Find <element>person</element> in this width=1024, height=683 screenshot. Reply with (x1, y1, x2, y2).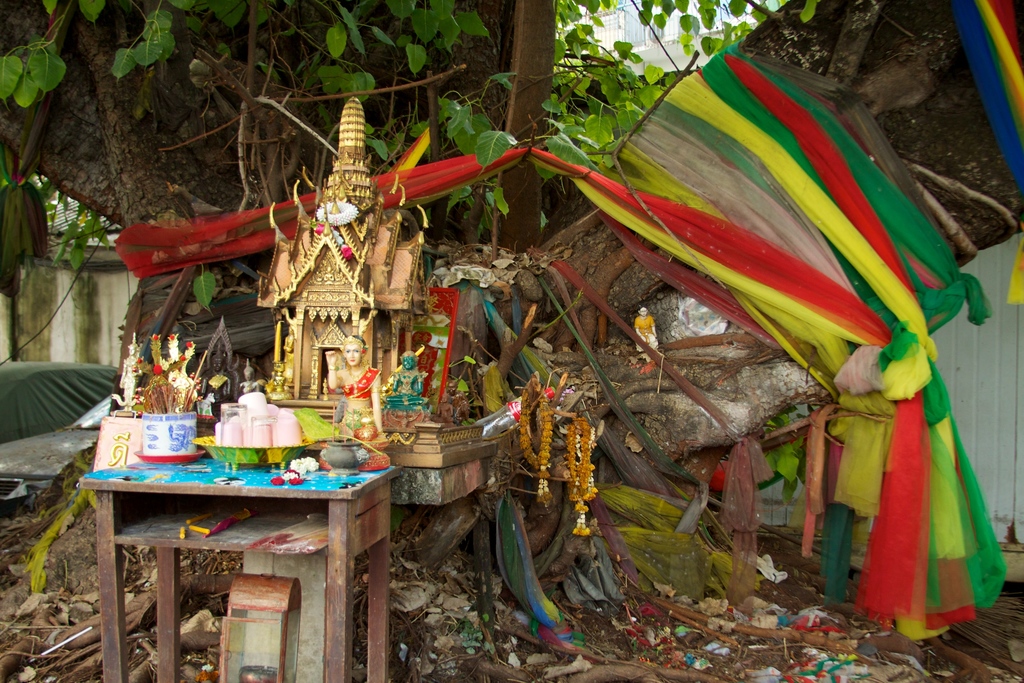
(632, 305, 659, 348).
